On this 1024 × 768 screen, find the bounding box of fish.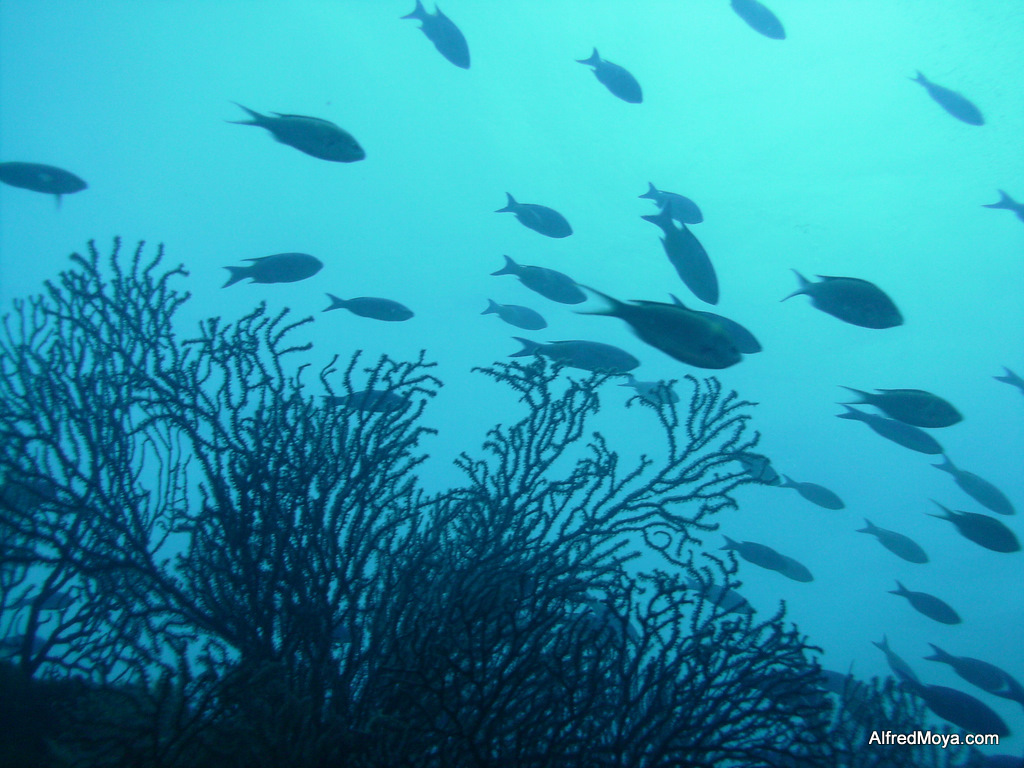
Bounding box: 840:386:968:429.
